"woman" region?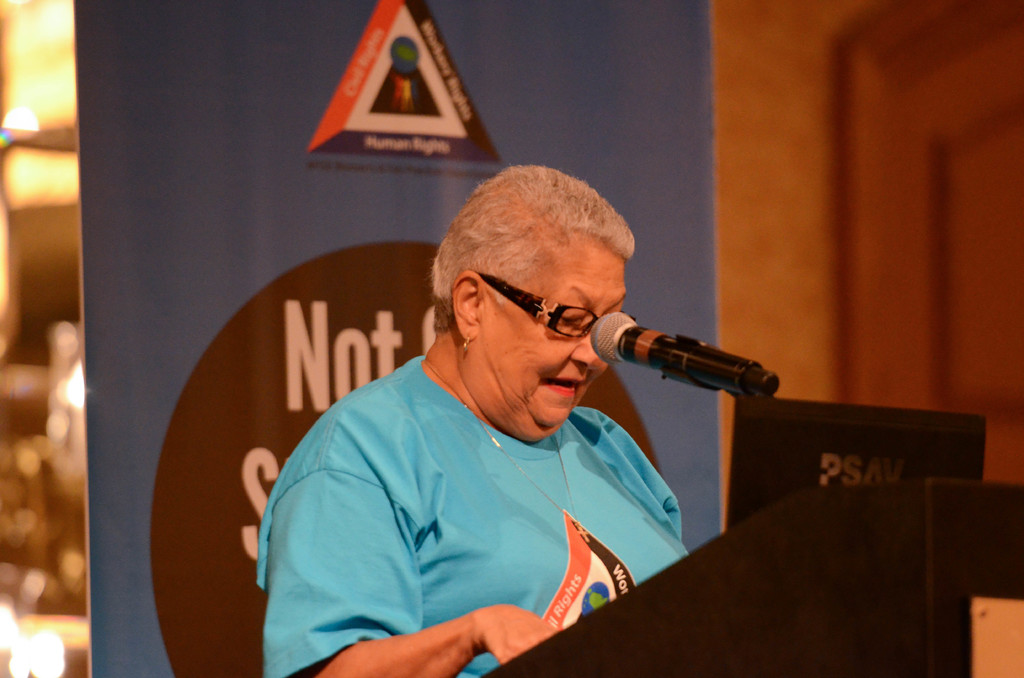
{"left": 252, "top": 163, "right": 694, "bottom": 677}
